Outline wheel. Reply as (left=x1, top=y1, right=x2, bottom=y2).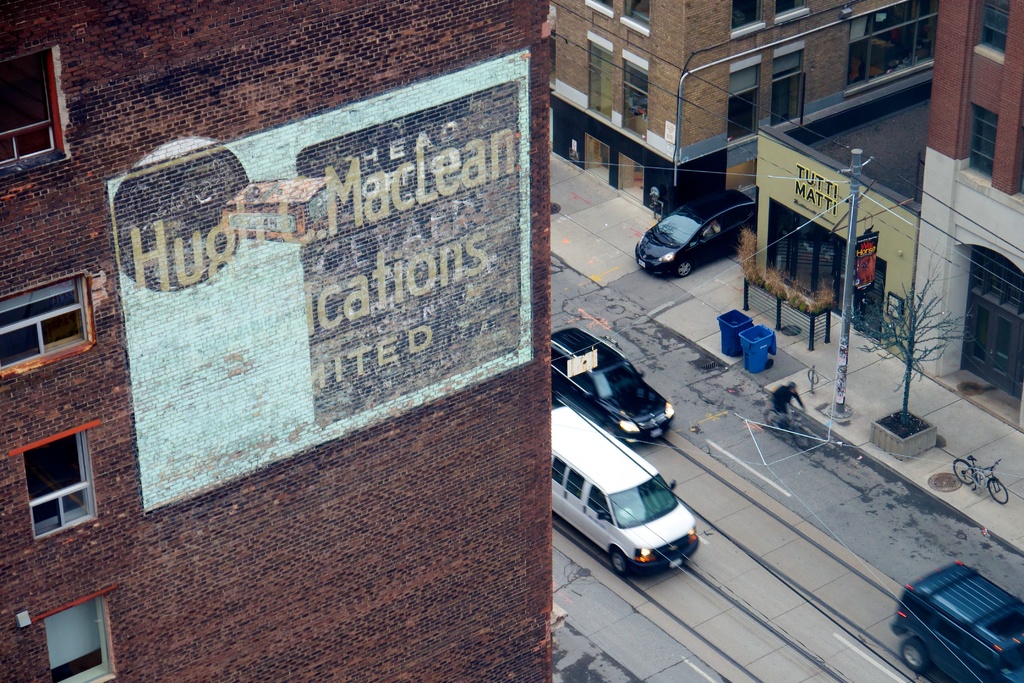
(left=764, top=407, right=785, bottom=433).
